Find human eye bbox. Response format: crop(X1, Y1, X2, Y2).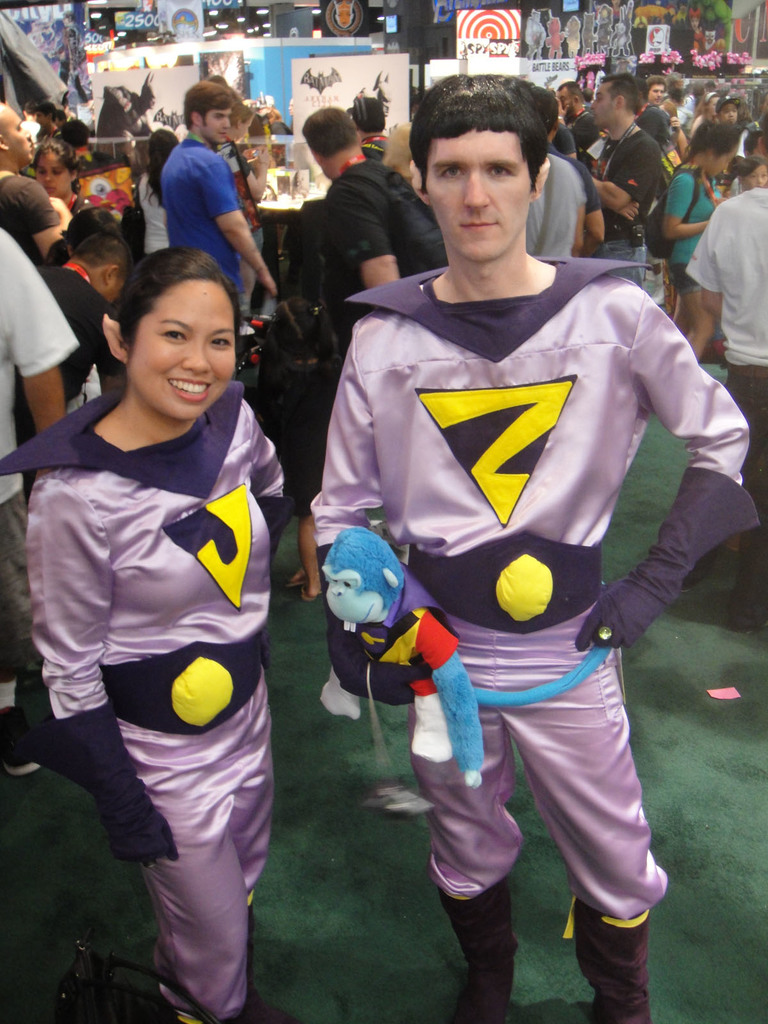
crop(209, 333, 233, 347).
